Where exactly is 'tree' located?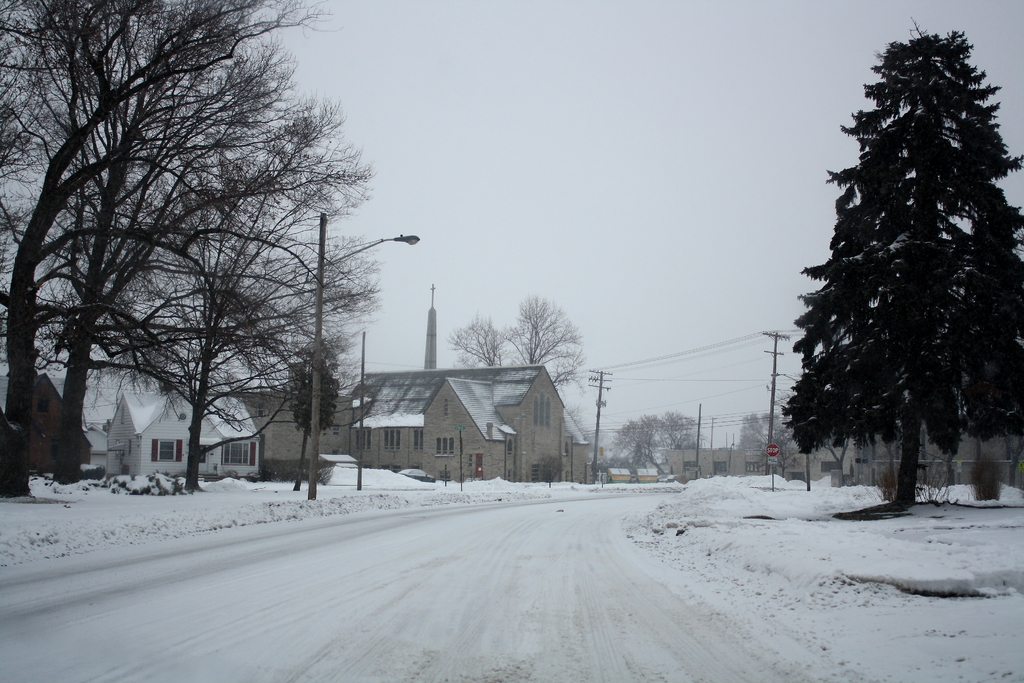
Its bounding box is (x1=442, y1=308, x2=511, y2=368).
